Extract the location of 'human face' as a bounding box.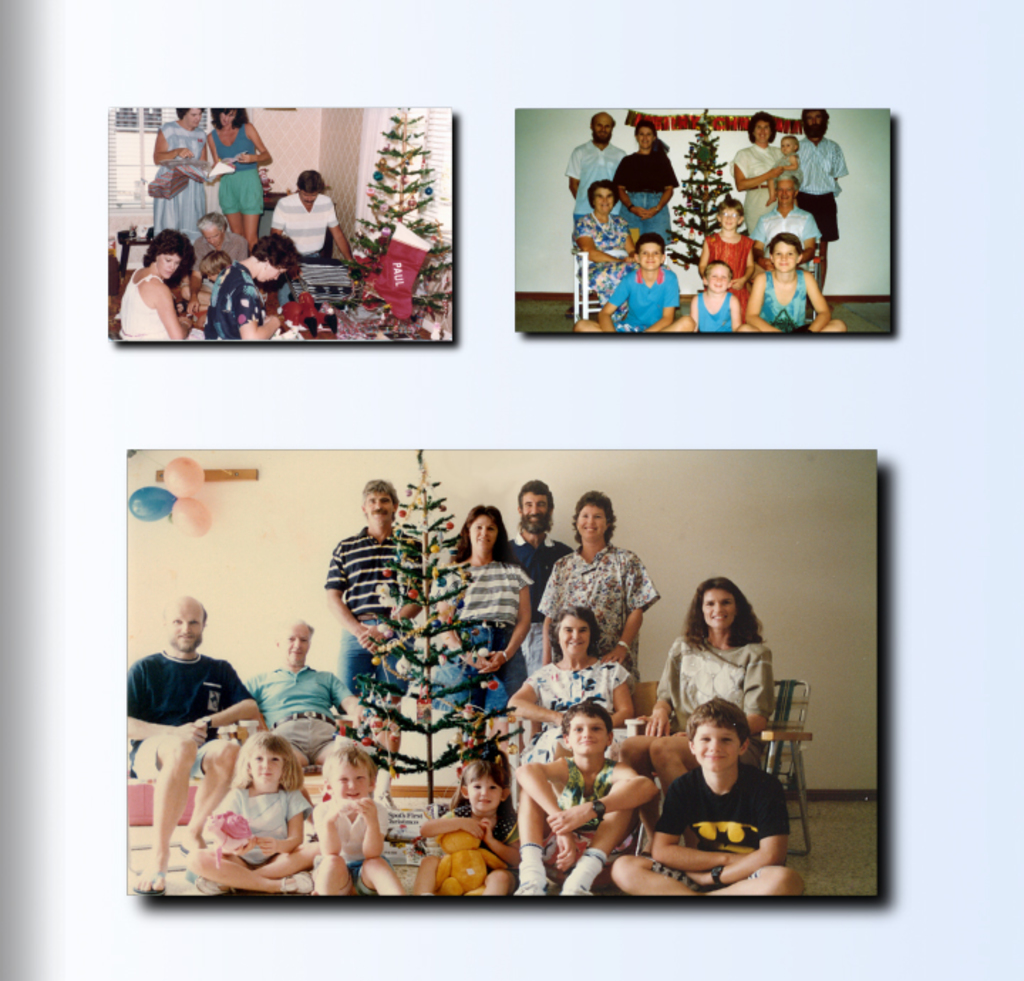
Rect(368, 485, 402, 532).
